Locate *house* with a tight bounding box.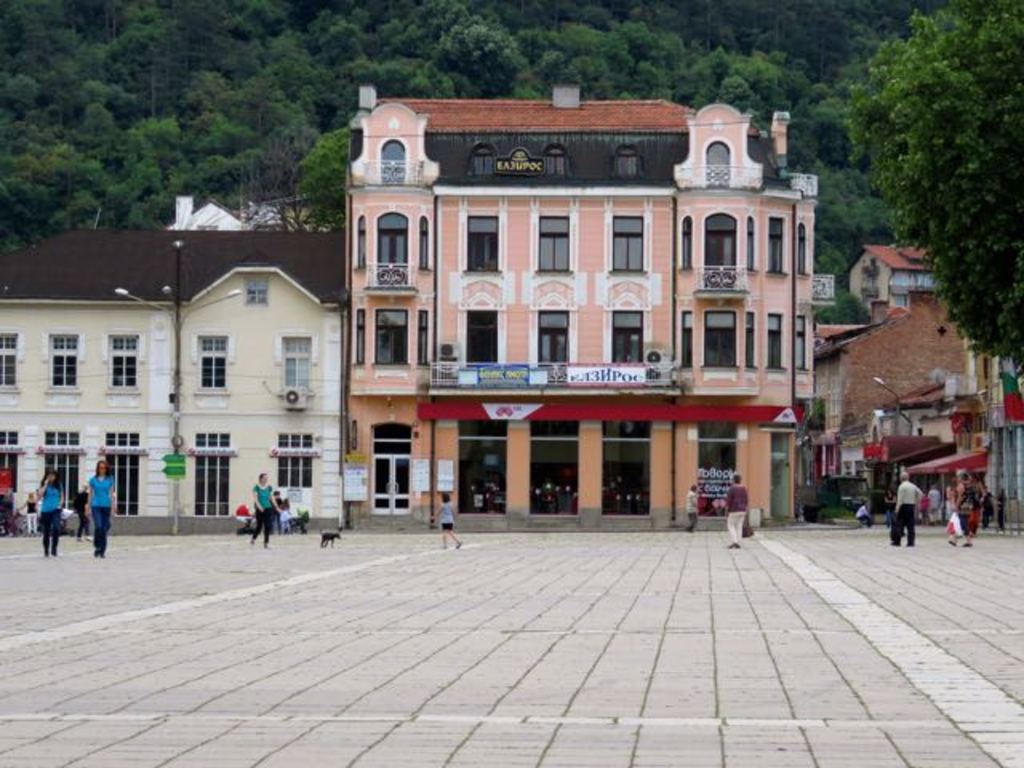
rect(10, 189, 392, 520).
